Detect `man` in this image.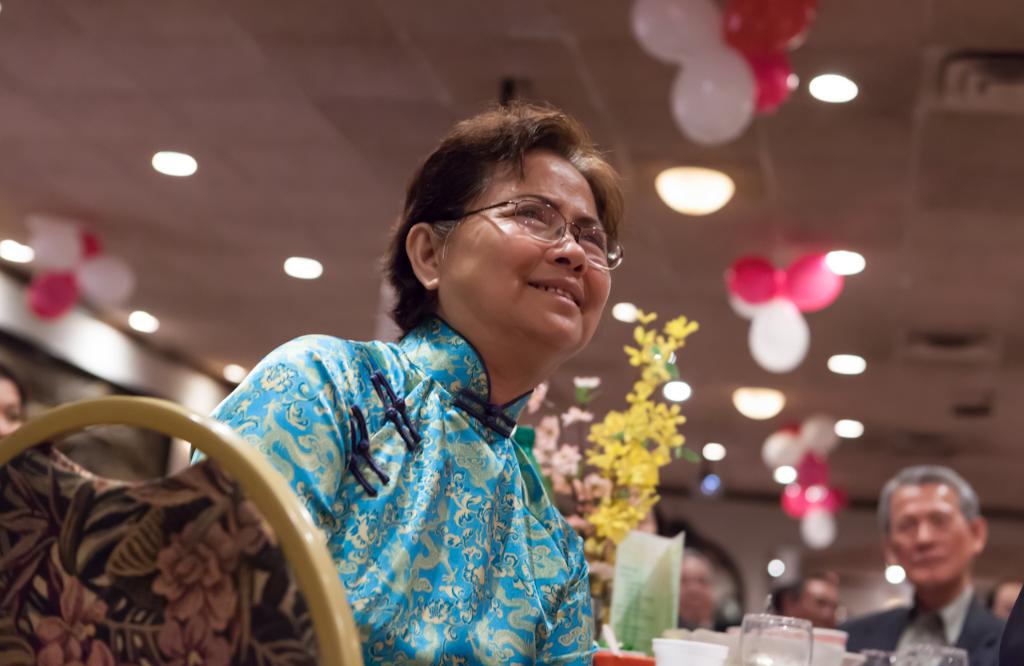
Detection: pyautogui.locateOnScreen(775, 566, 842, 635).
